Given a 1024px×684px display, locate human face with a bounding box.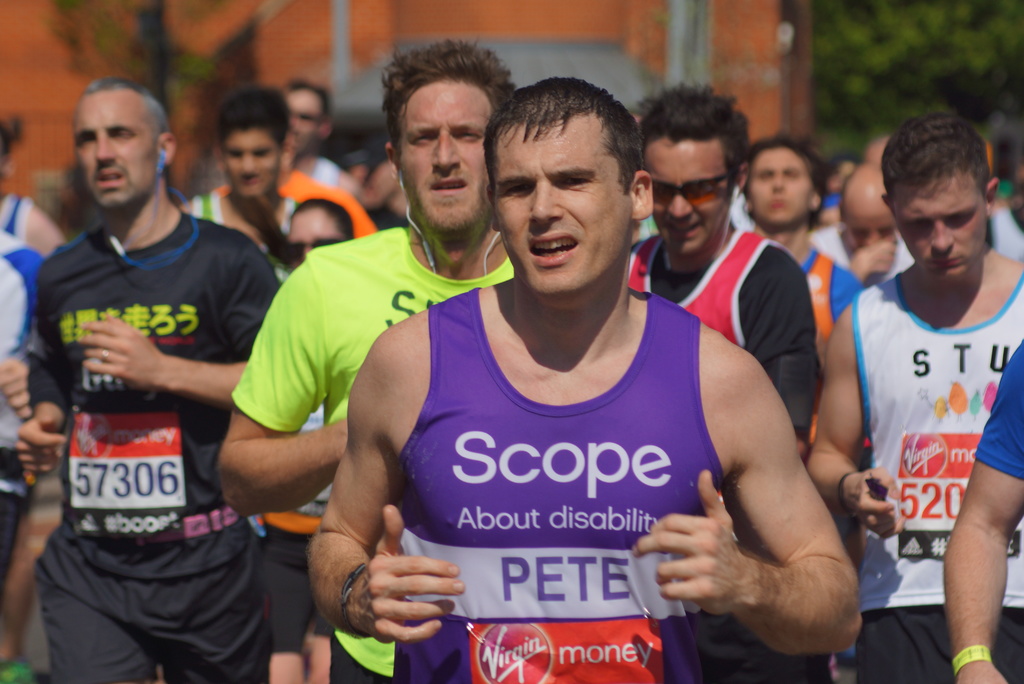
Located: [898, 181, 984, 280].
